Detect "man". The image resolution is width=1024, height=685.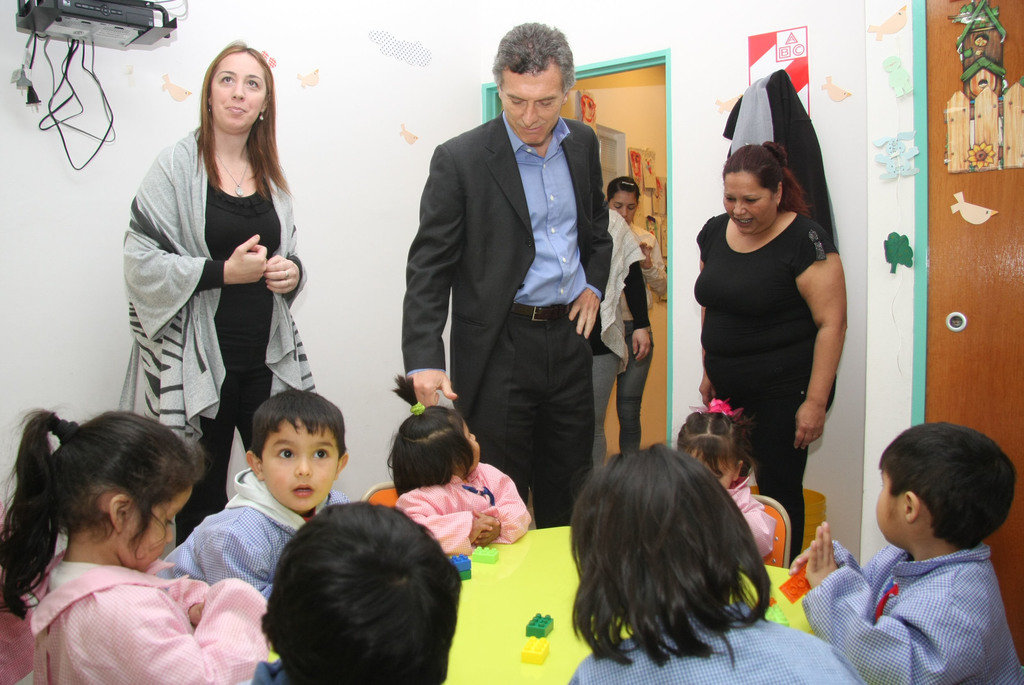
403 21 611 526.
